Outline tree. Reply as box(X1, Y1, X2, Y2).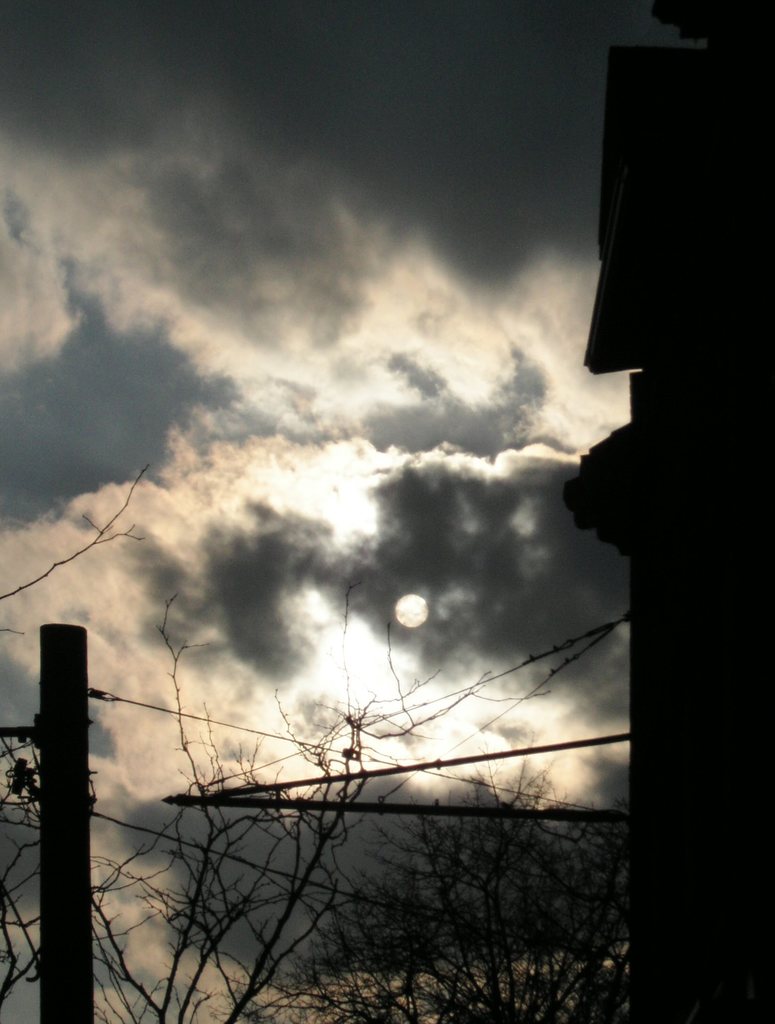
box(0, 579, 547, 1023).
